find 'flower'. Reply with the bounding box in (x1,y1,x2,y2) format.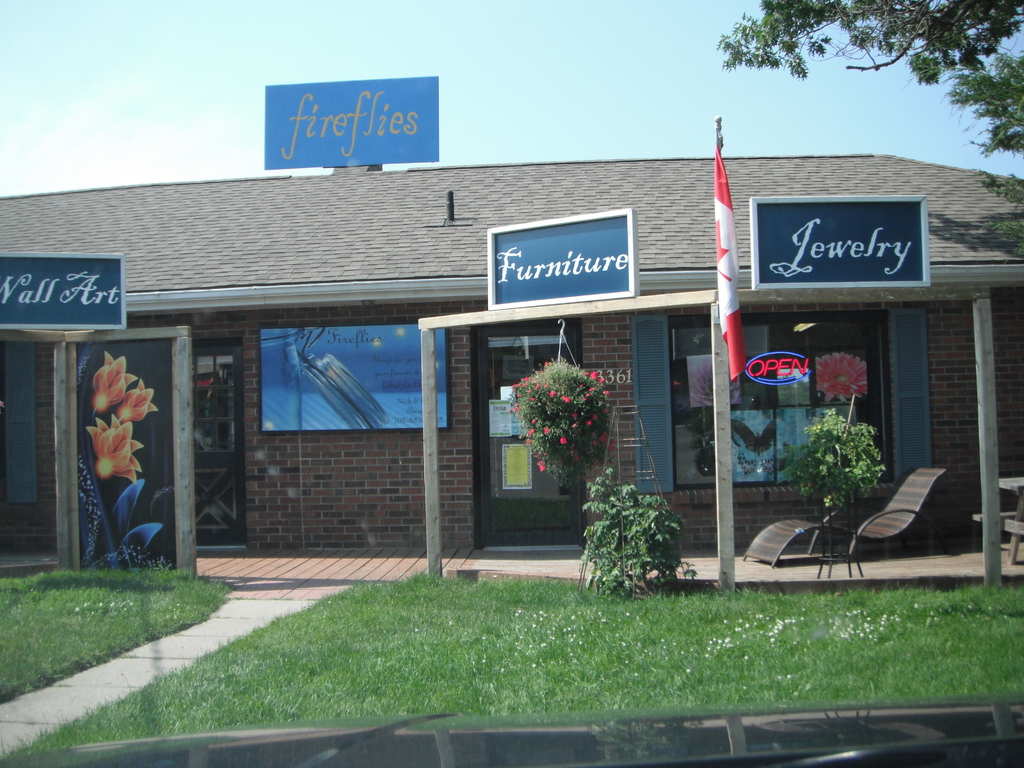
(561,399,568,403).
